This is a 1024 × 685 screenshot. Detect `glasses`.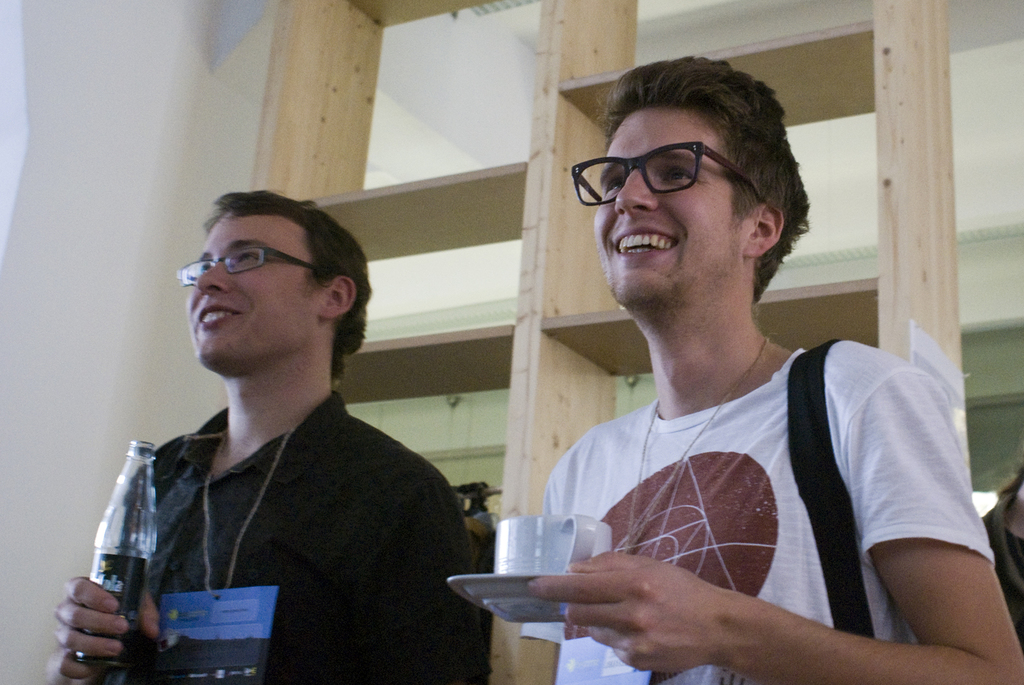
(x1=572, y1=140, x2=765, y2=207).
